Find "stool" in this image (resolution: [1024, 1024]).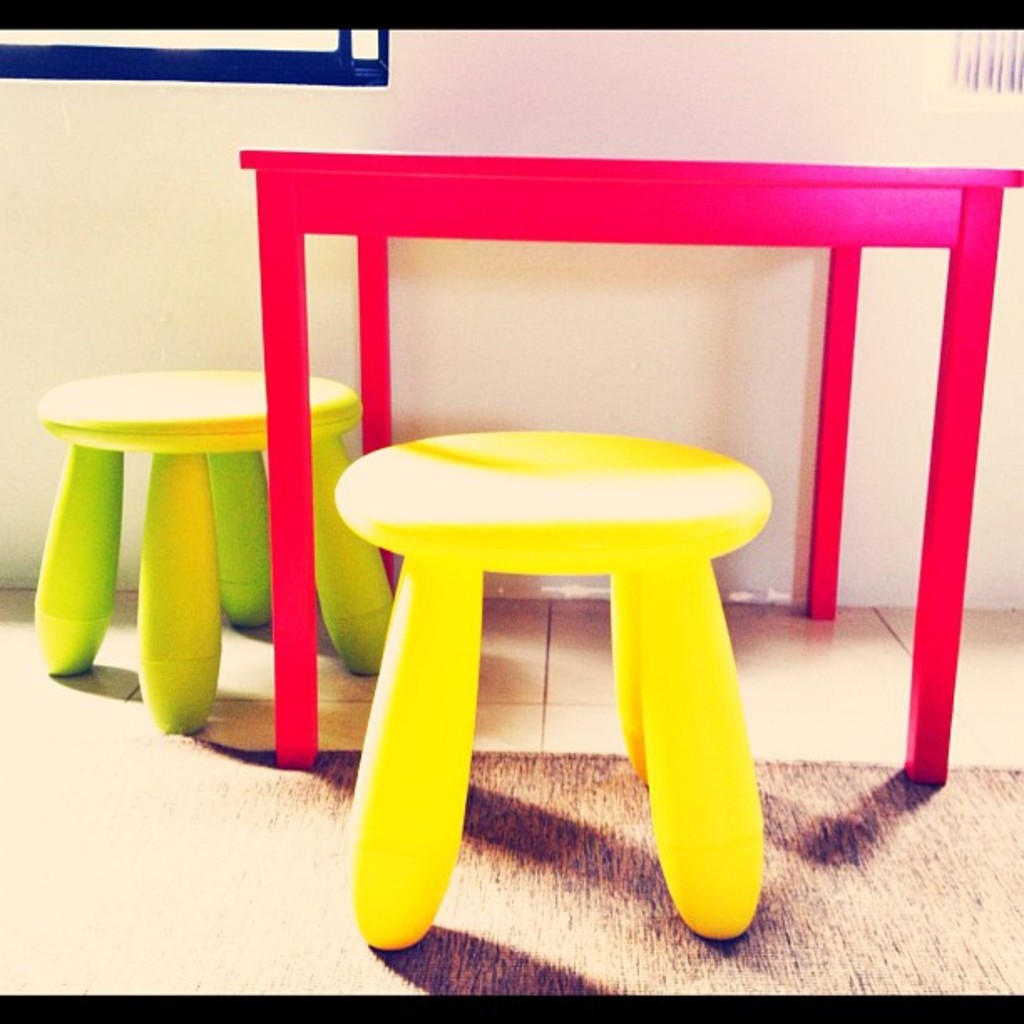
crop(32, 370, 393, 735).
